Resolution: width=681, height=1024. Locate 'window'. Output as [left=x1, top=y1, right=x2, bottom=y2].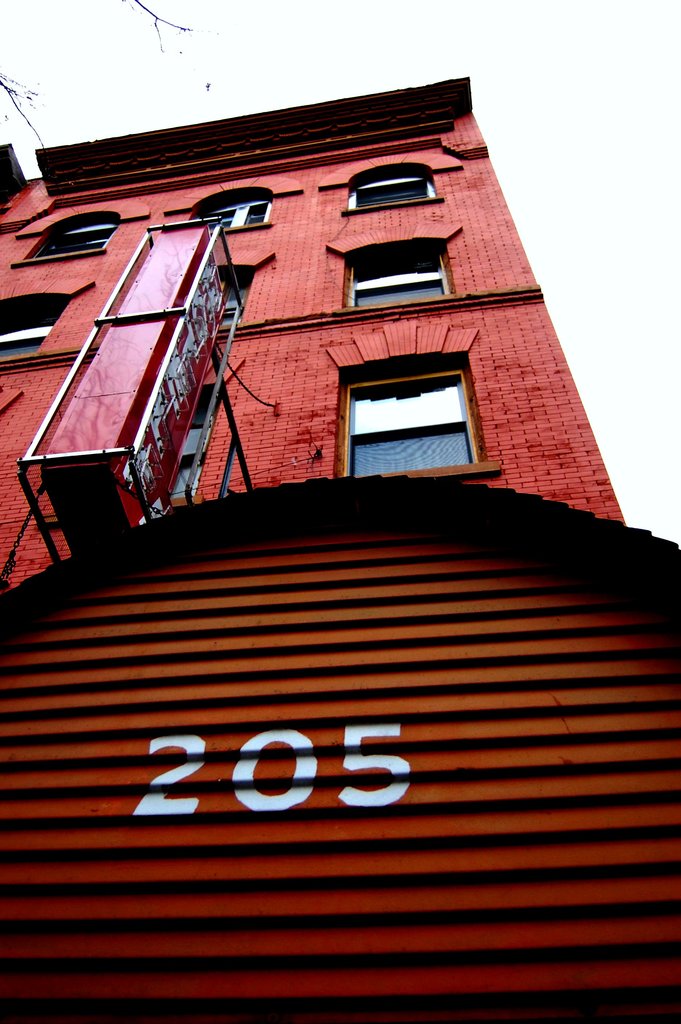
[left=347, top=255, right=452, bottom=312].
